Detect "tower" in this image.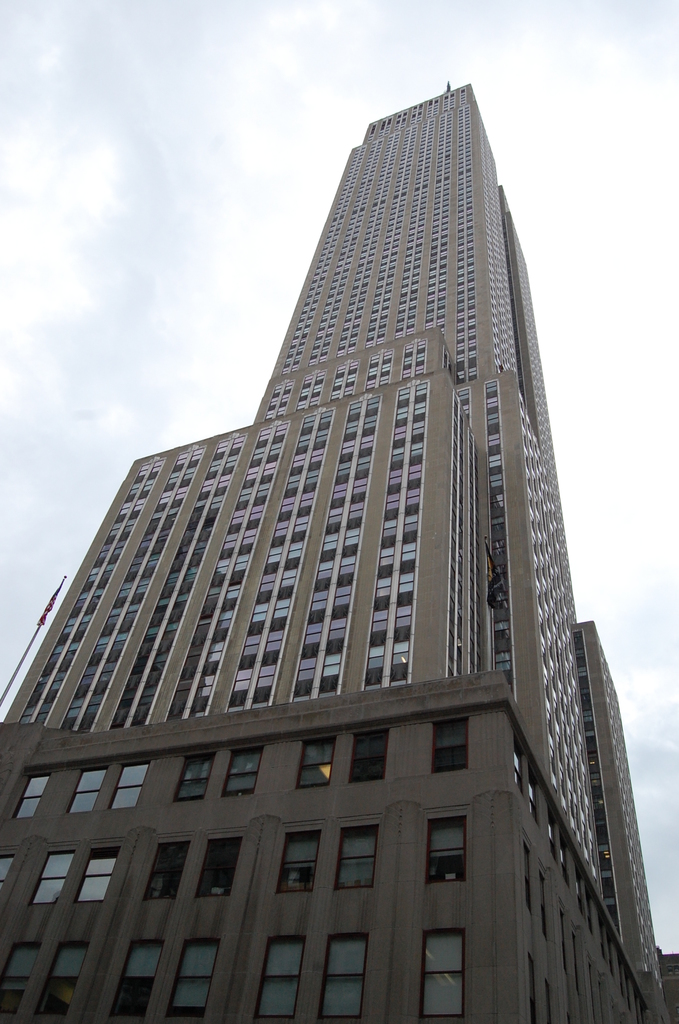
Detection: 0, 80, 678, 1022.
